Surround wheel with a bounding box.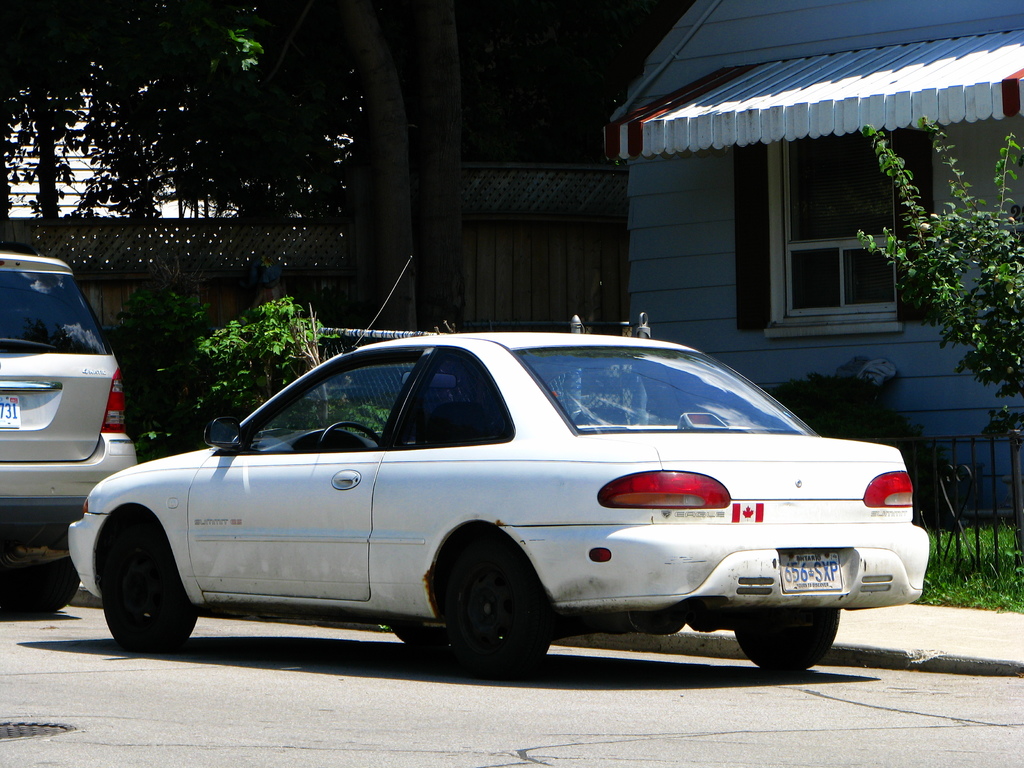
BBox(731, 605, 842, 671).
